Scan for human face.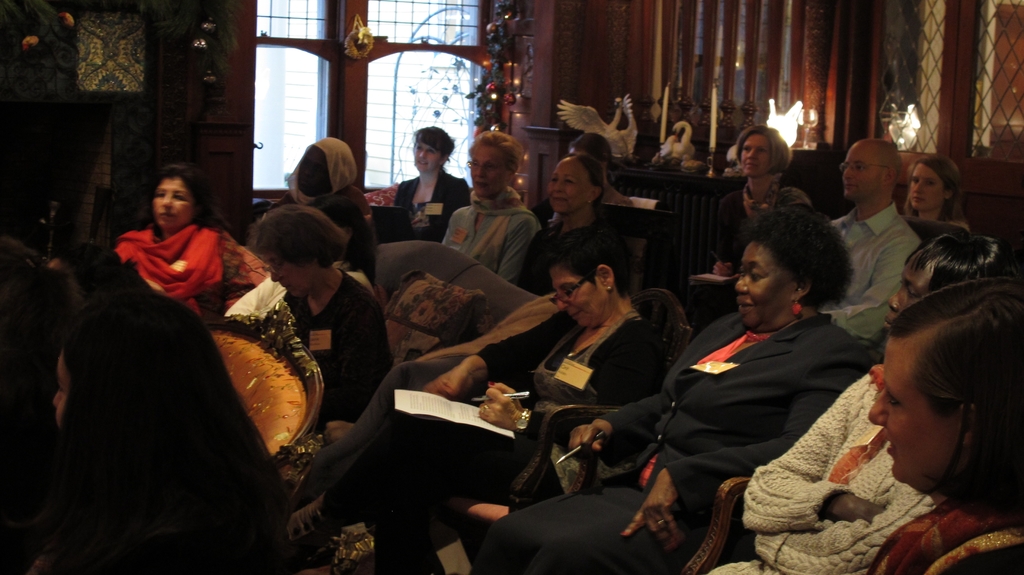
Scan result: x1=911, y1=163, x2=945, y2=204.
